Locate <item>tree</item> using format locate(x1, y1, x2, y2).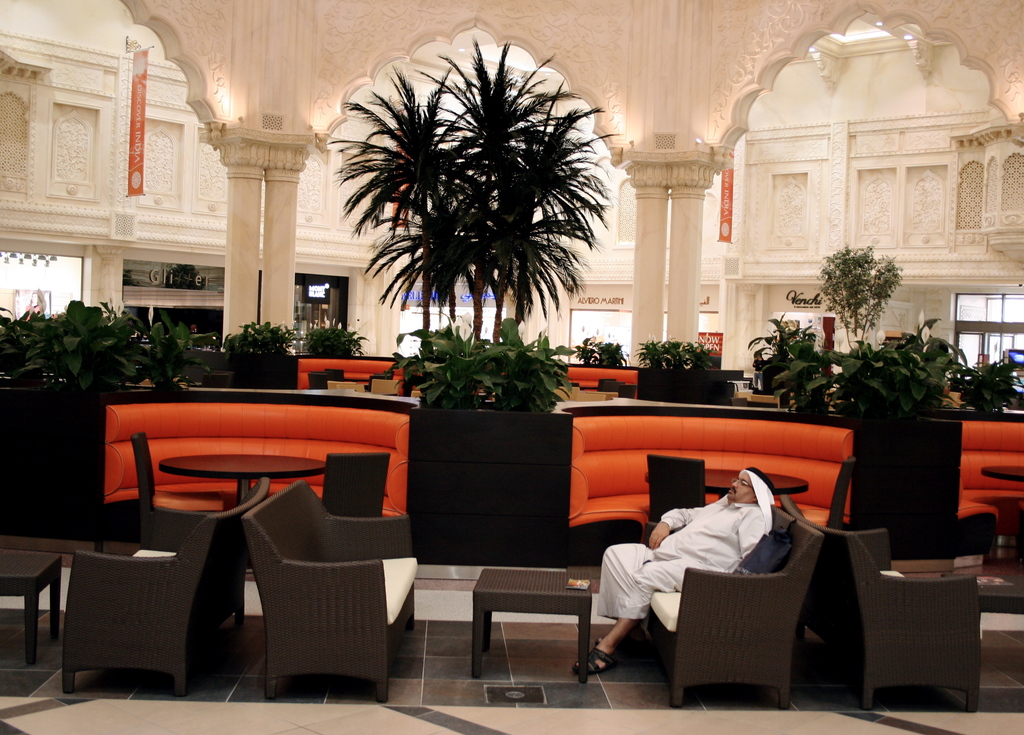
locate(412, 76, 612, 332).
